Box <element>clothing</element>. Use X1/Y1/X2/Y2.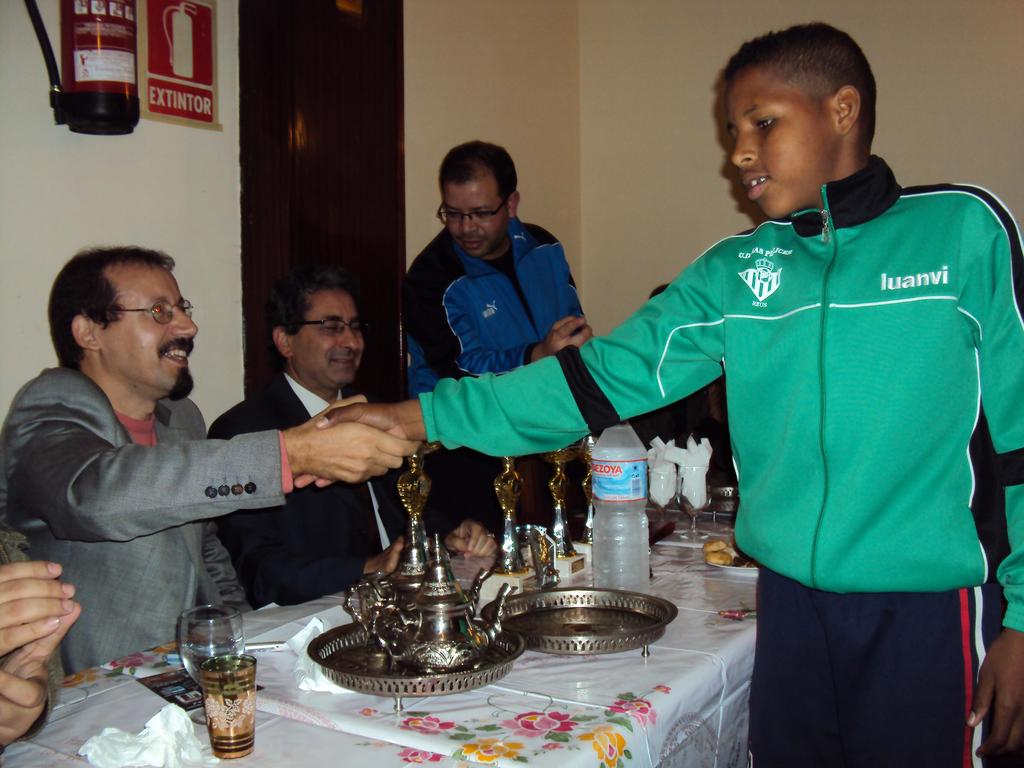
211/362/470/611.
